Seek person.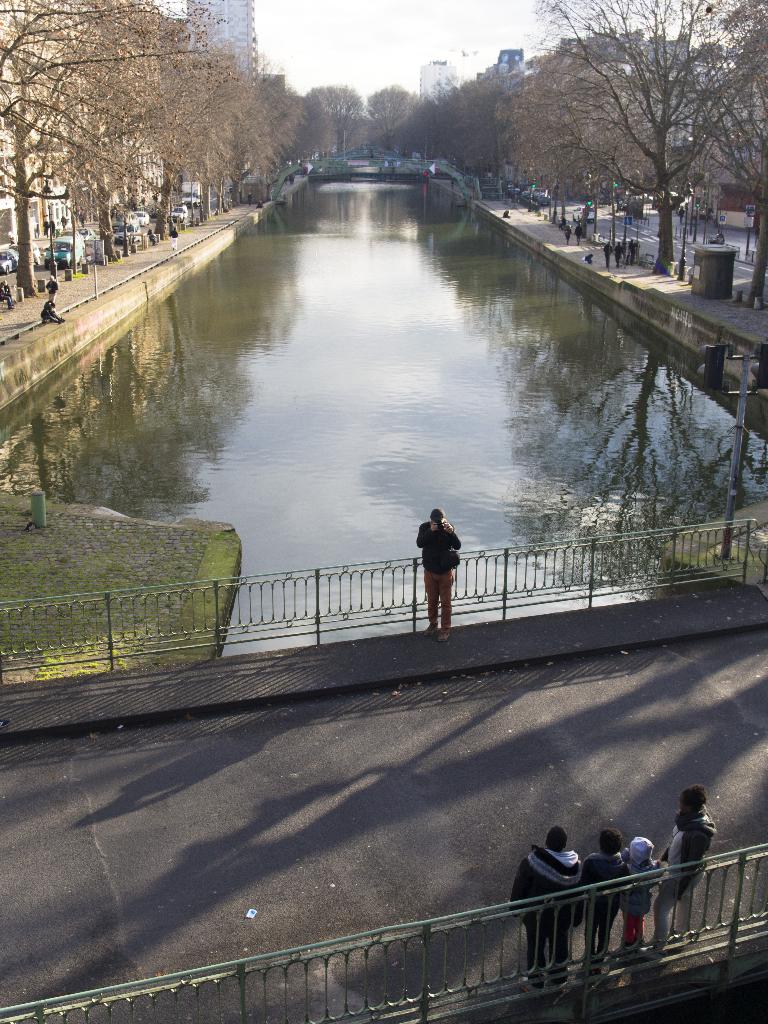
rect(501, 821, 590, 996).
